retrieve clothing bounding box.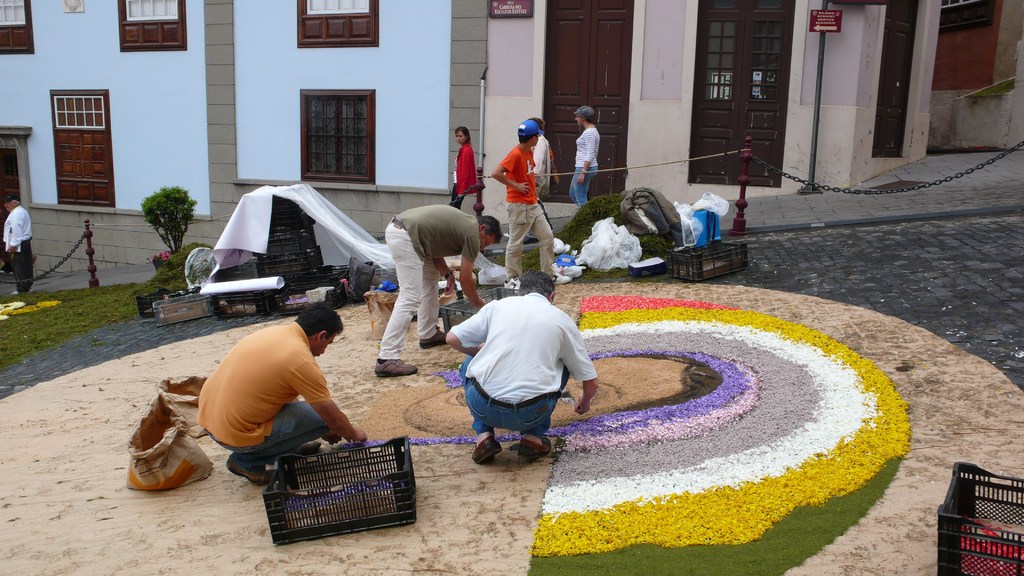
Bounding box: box=[530, 129, 556, 193].
